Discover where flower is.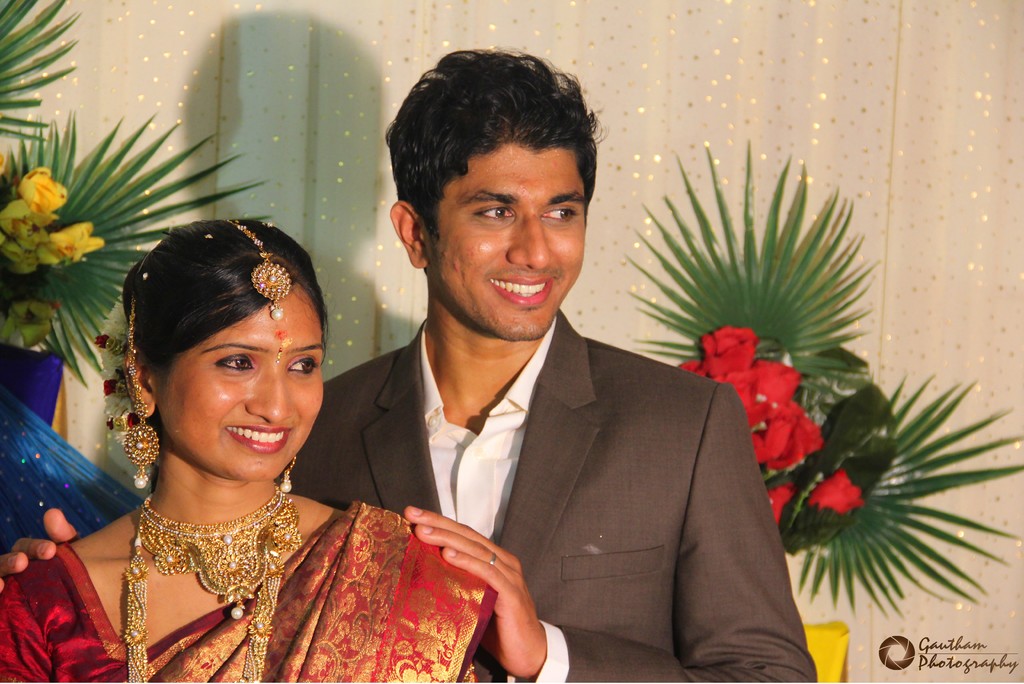
Discovered at detection(50, 220, 105, 268).
